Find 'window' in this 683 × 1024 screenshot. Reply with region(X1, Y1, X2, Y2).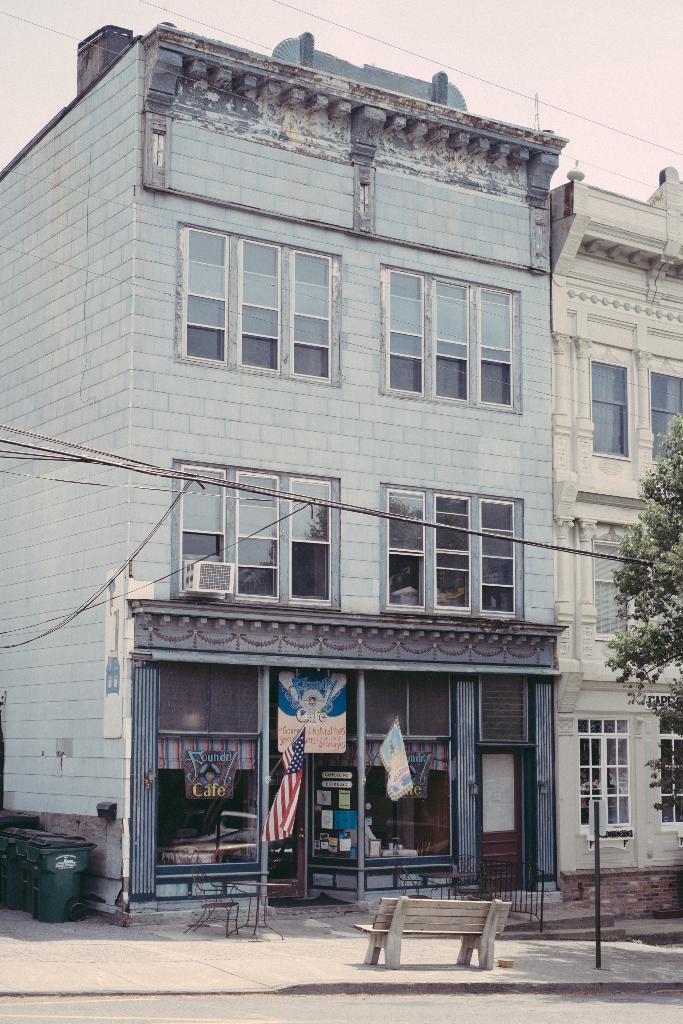
region(655, 691, 682, 839).
